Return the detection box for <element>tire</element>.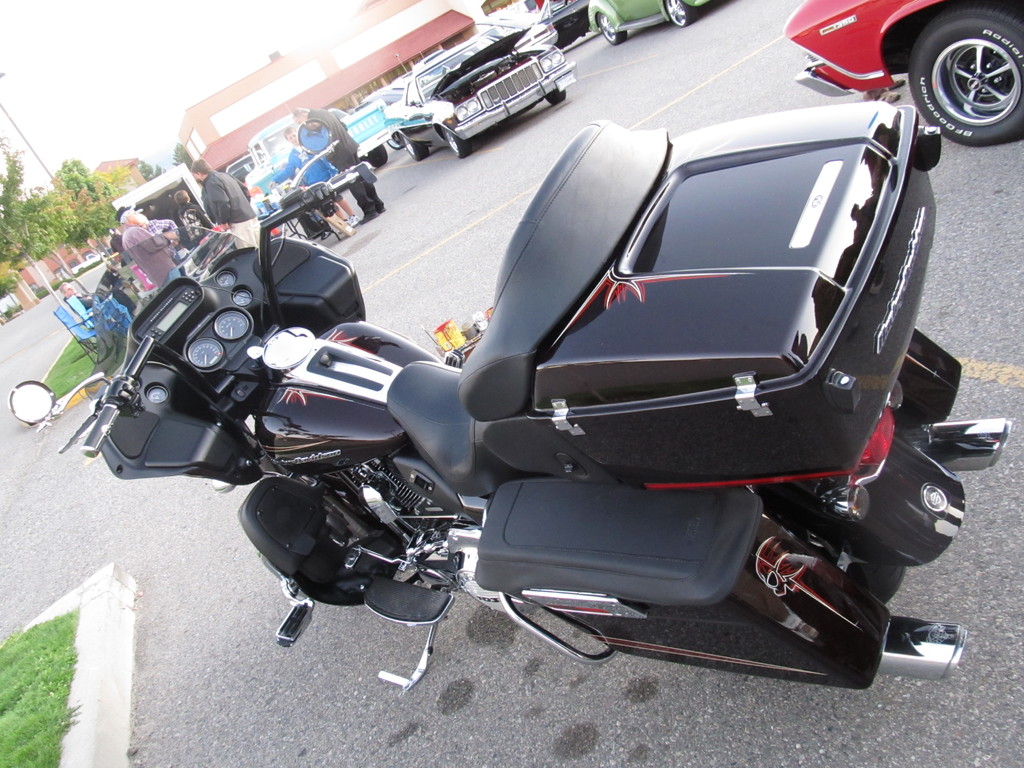
541, 86, 568, 104.
